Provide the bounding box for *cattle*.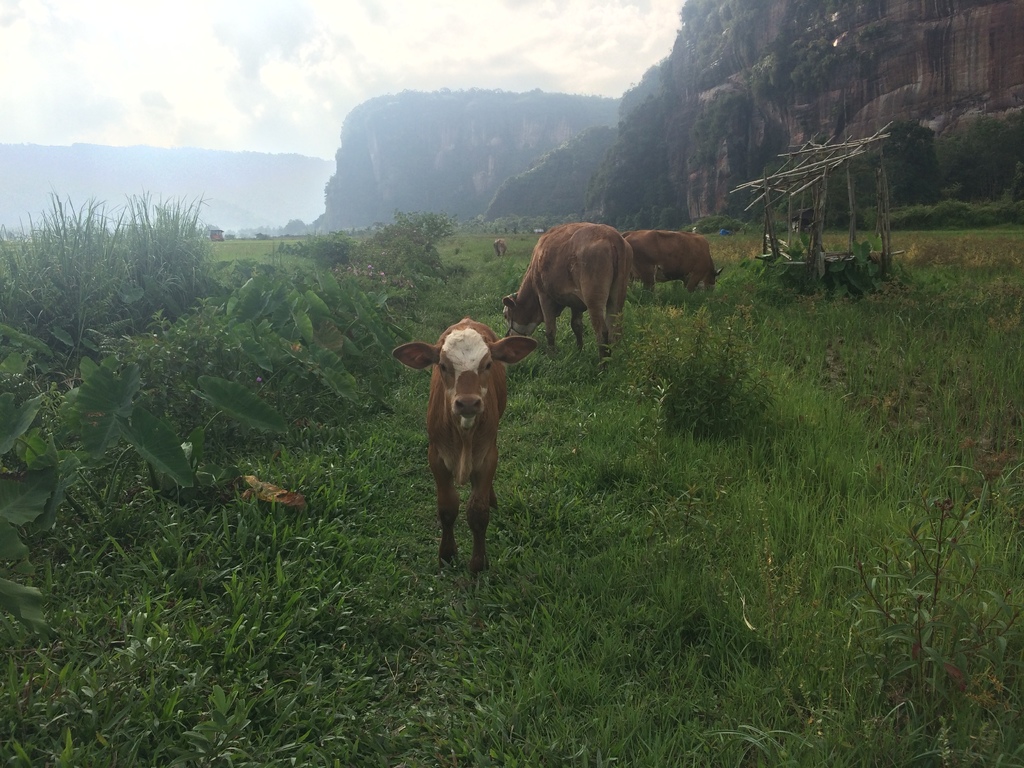
bbox(501, 222, 633, 362).
